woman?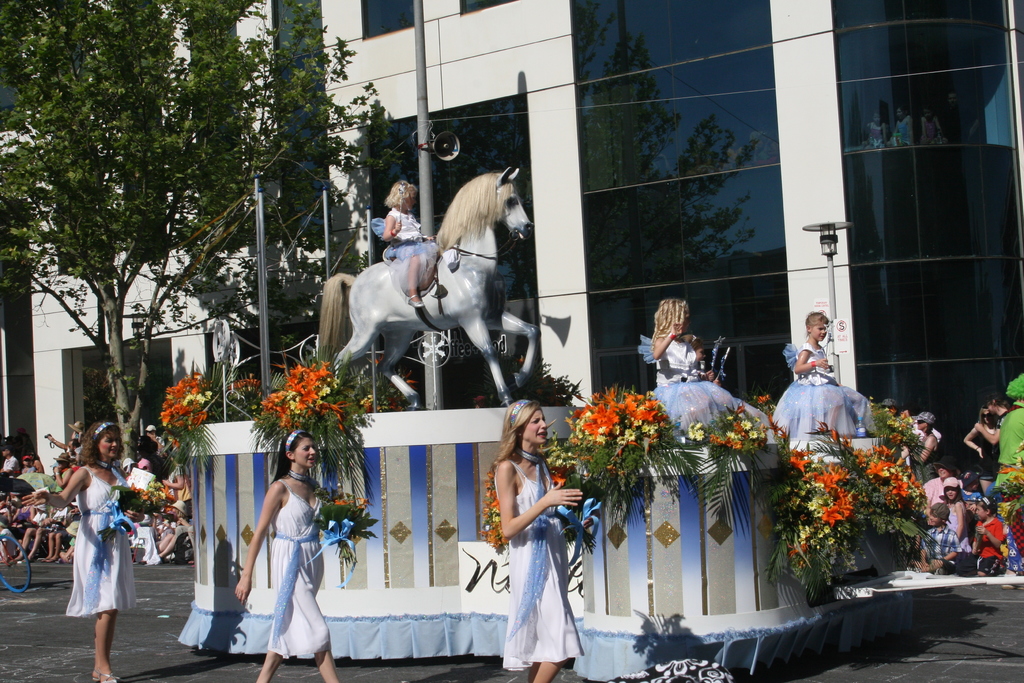
902 409 933 475
